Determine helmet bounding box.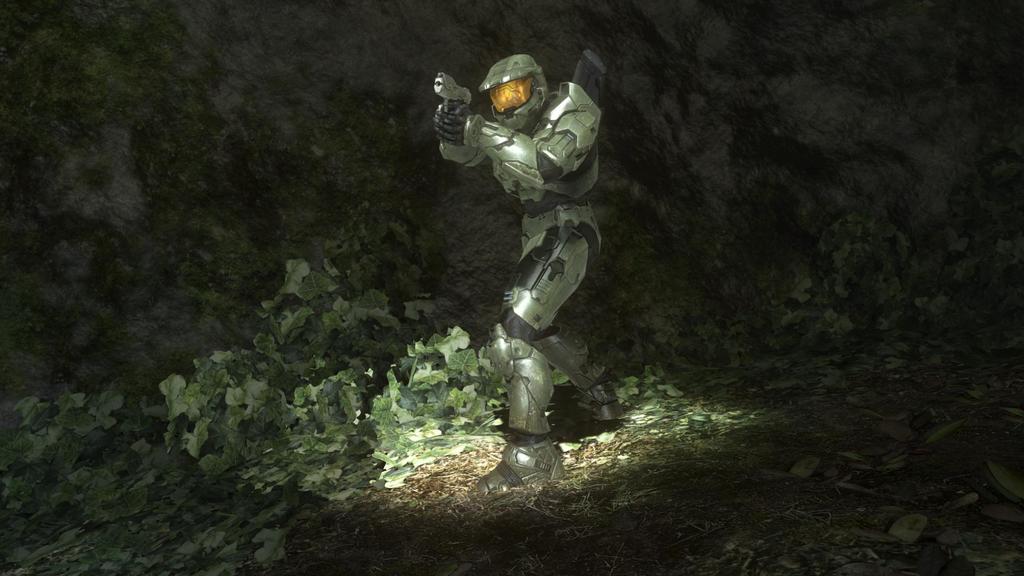
Determined: 474 52 547 121.
